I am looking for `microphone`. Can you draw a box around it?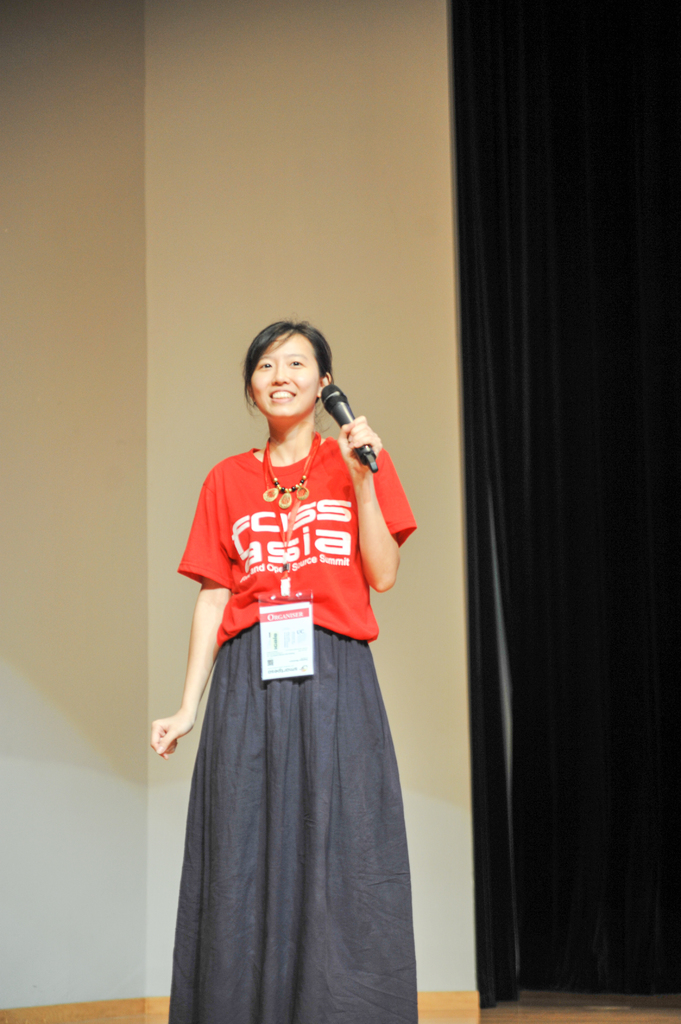
Sure, the bounding box is 321, 376, 391, 480.
